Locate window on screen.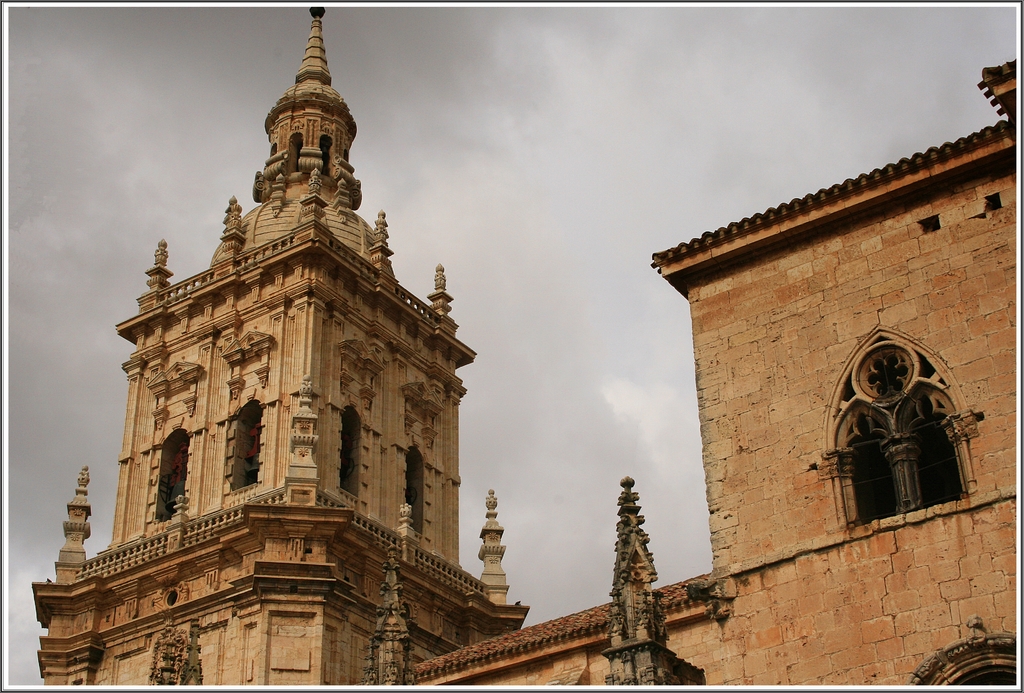
On screen at box(228, 393, 268, 492).
